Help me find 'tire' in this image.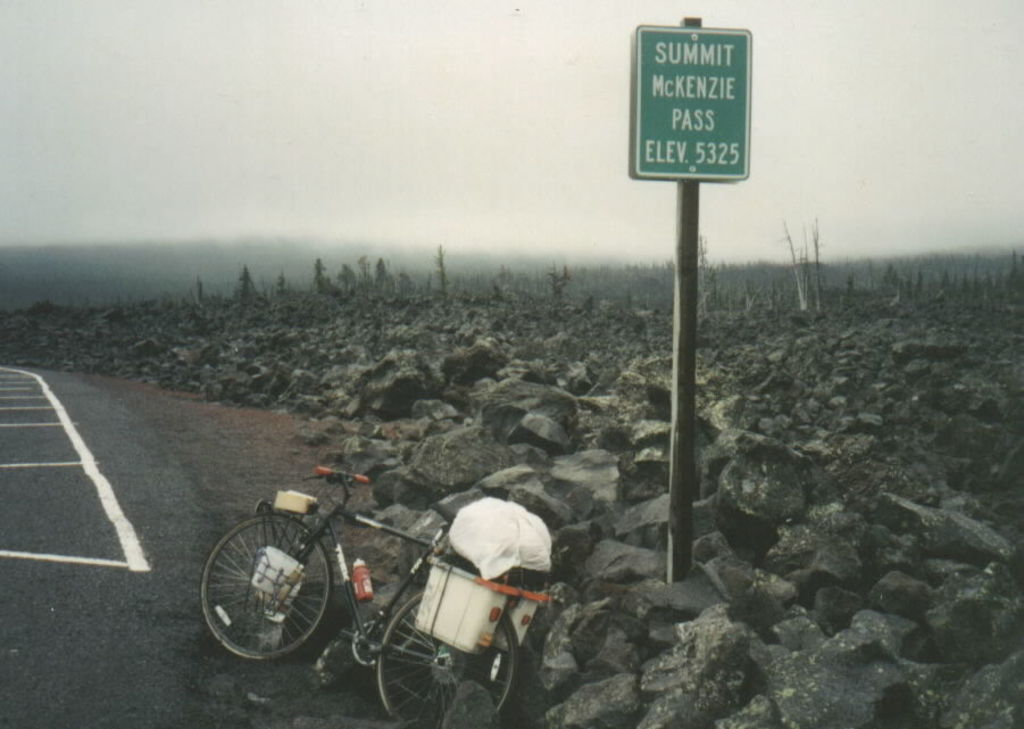
Found it: x1=200, y1=513, x2=335, y2=666.
